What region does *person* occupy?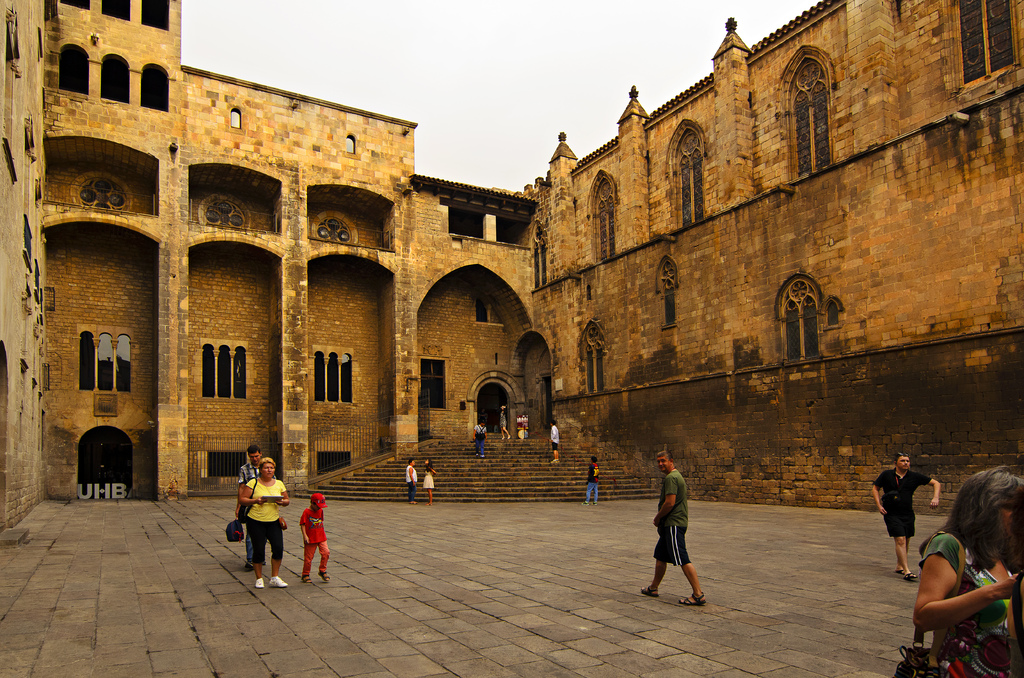
detection(872, 455, 940, 581).
